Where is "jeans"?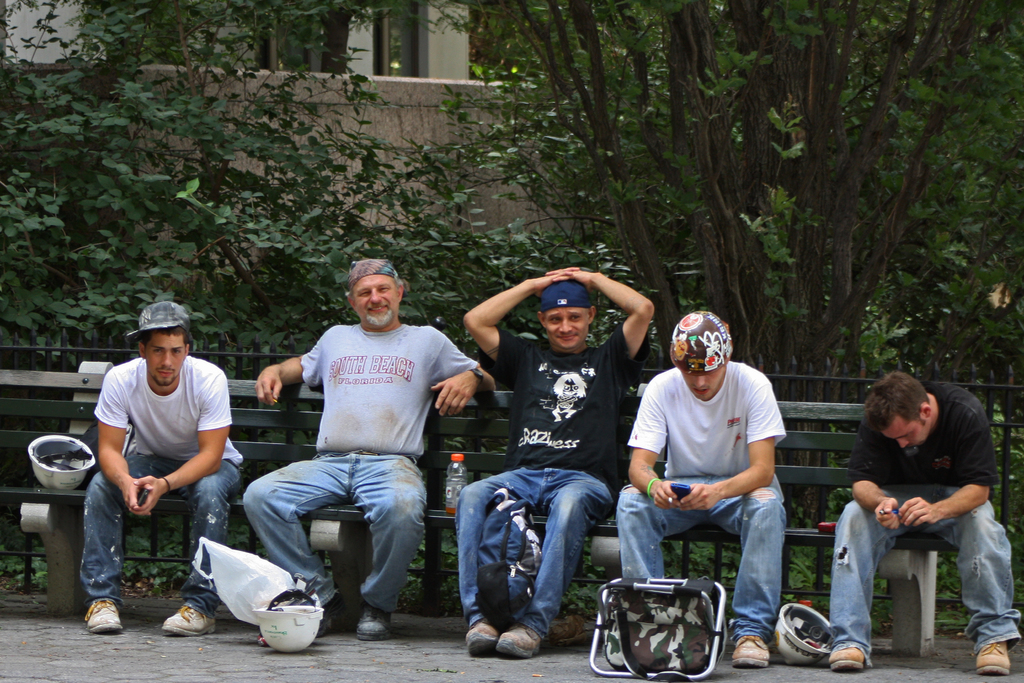
bbox(457, 460, 617, 642).
